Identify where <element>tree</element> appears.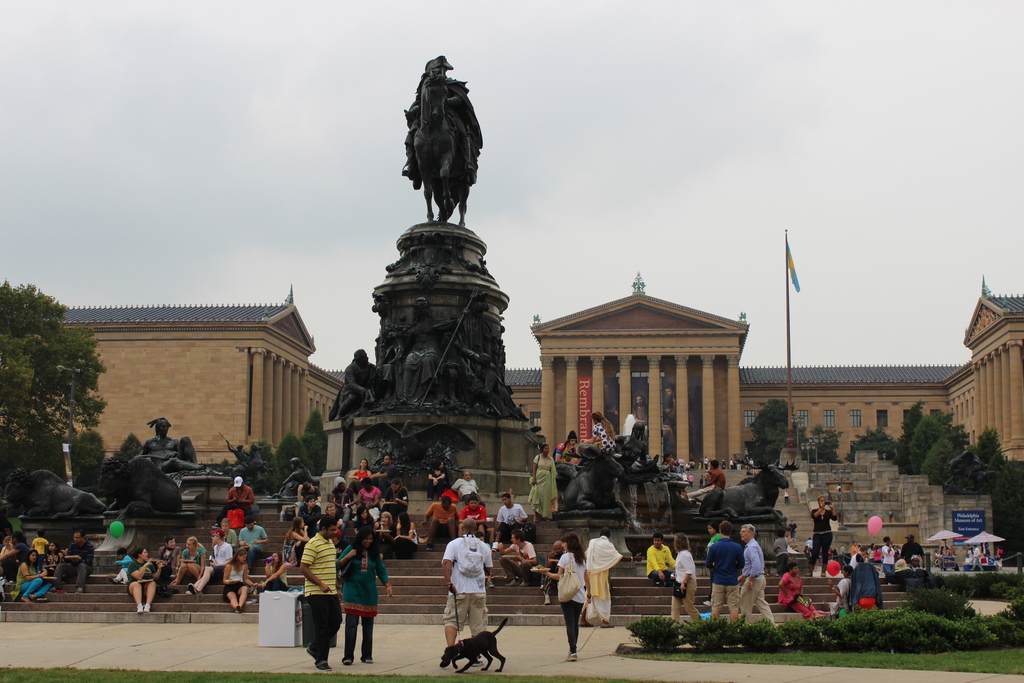
Appears at <box>847,400,1023,502</box>.
